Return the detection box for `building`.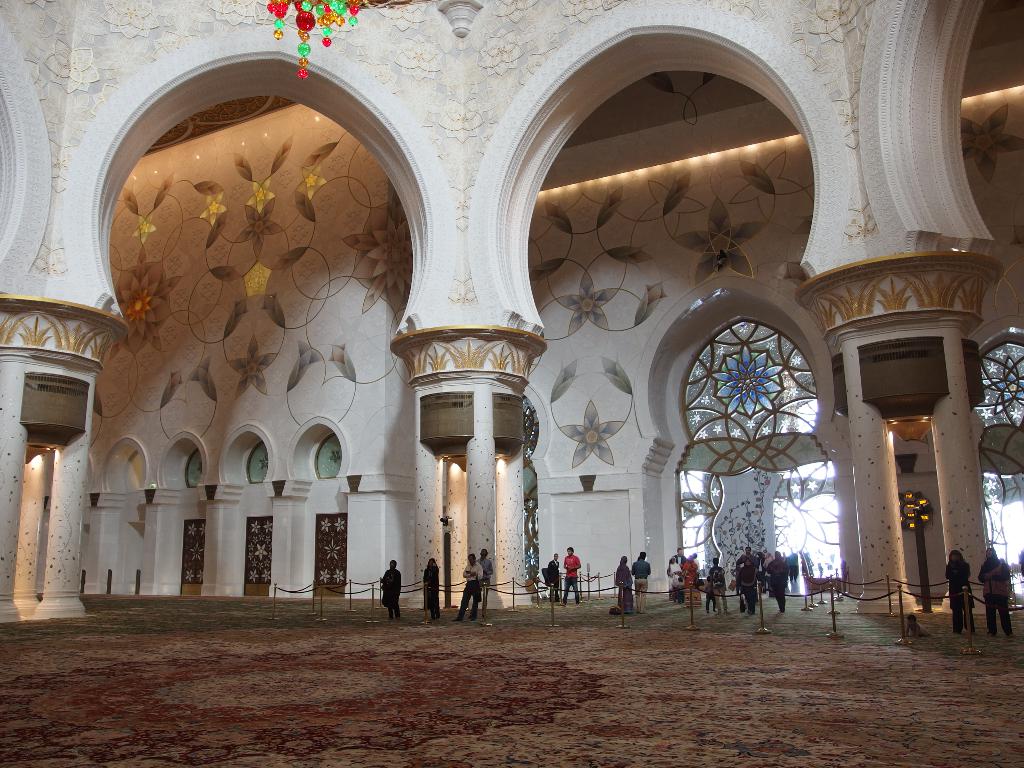
select_region(0, 0, 1023, 767).
